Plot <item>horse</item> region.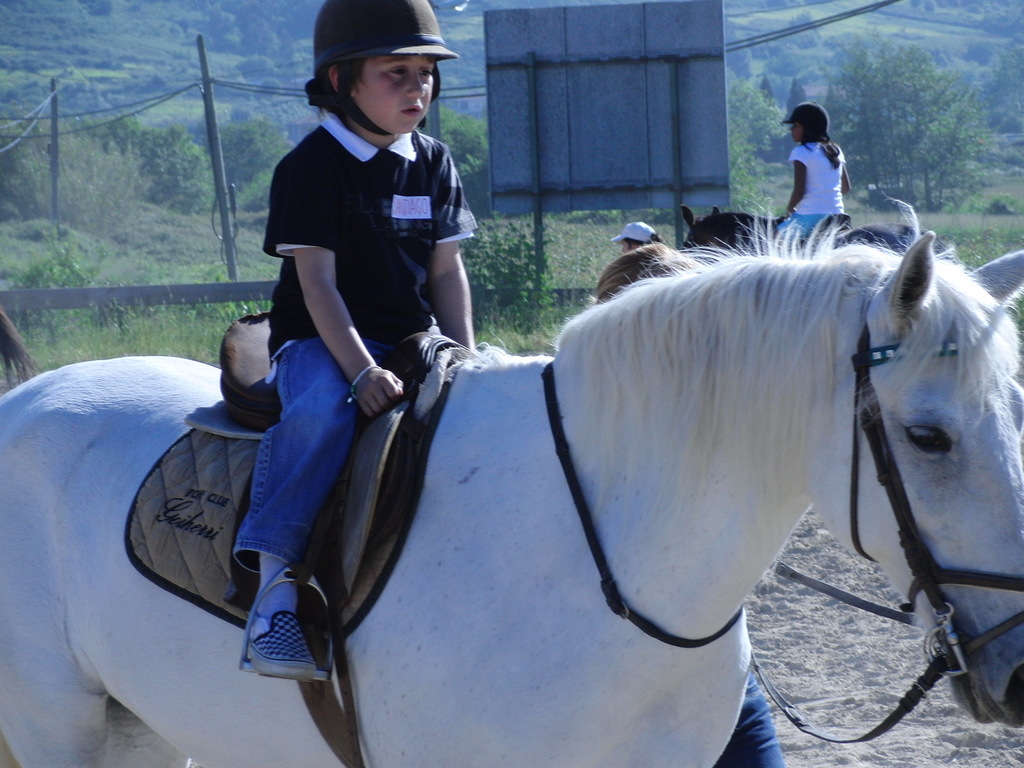
Plotted at select_region(685, 204, 913, 259).
